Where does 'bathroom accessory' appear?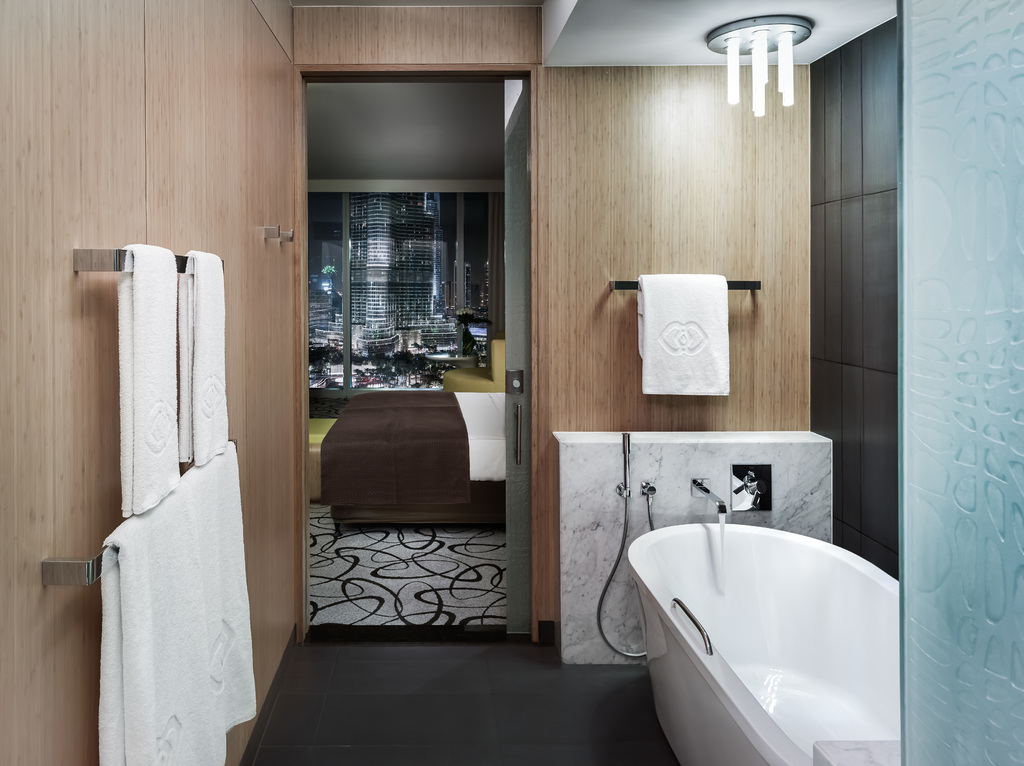
Appears at [689,477,727,515].
